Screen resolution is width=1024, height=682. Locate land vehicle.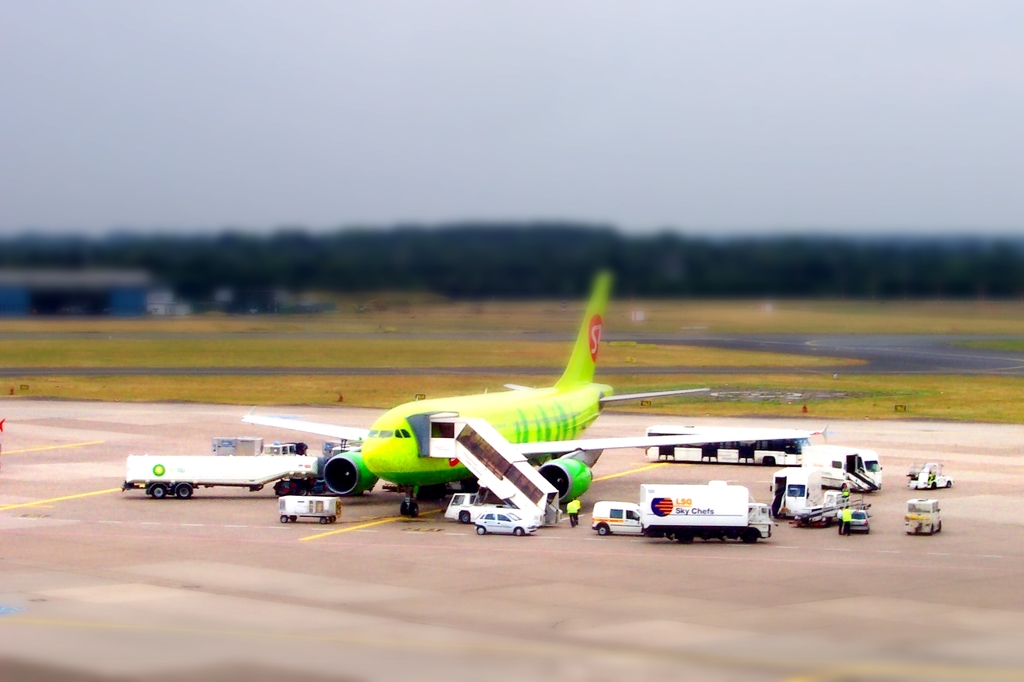
<region>592, 498, 637, 535</region>.
